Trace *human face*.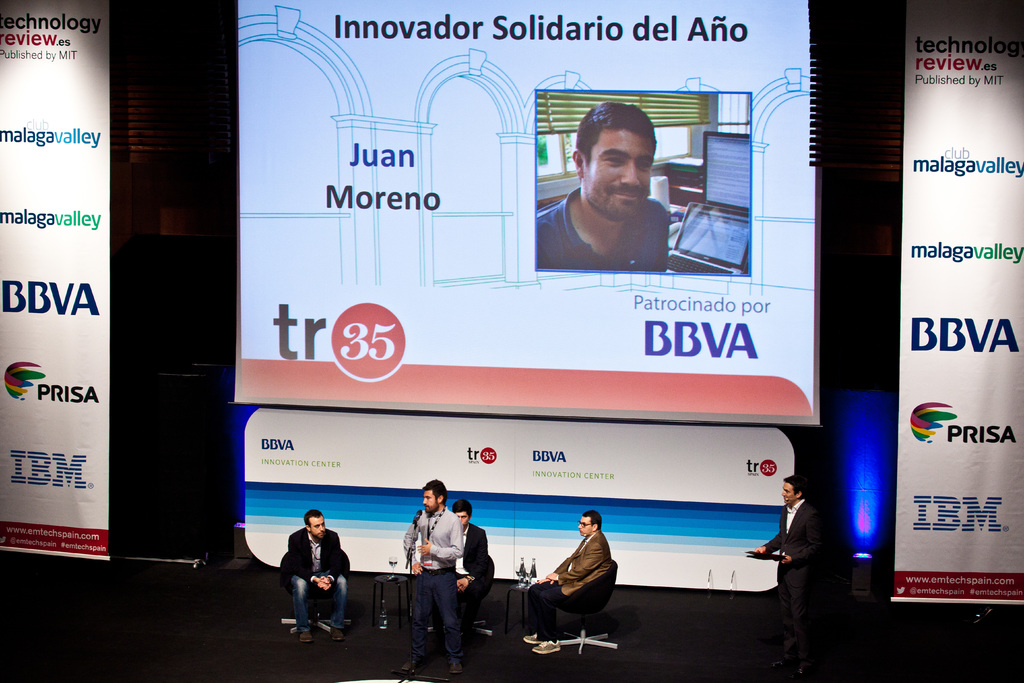
Traced to bbox(783, 481, 797, 504).
